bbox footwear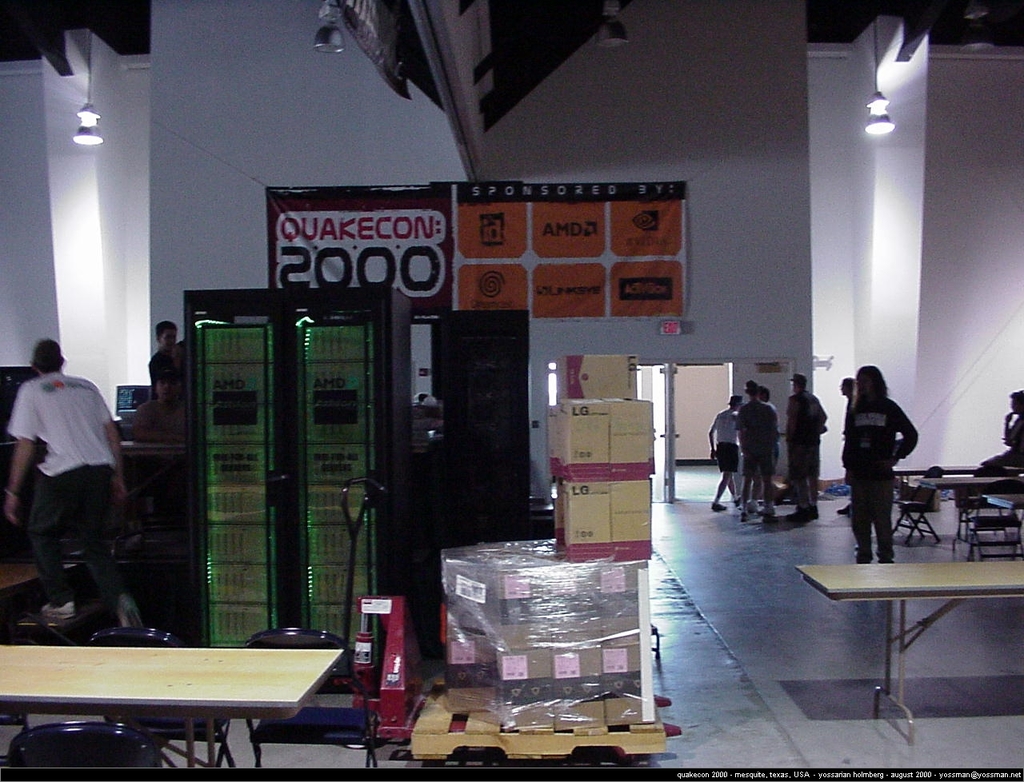
crop(746, 506, 756, 514)
